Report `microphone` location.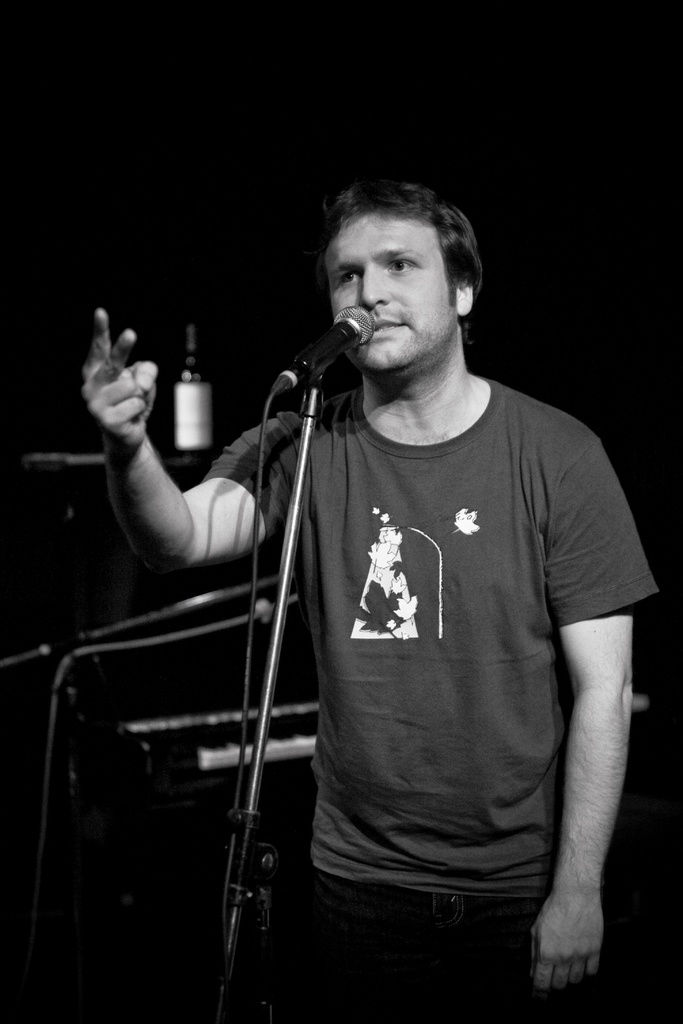
Report: [278, 301, 377, 406].
